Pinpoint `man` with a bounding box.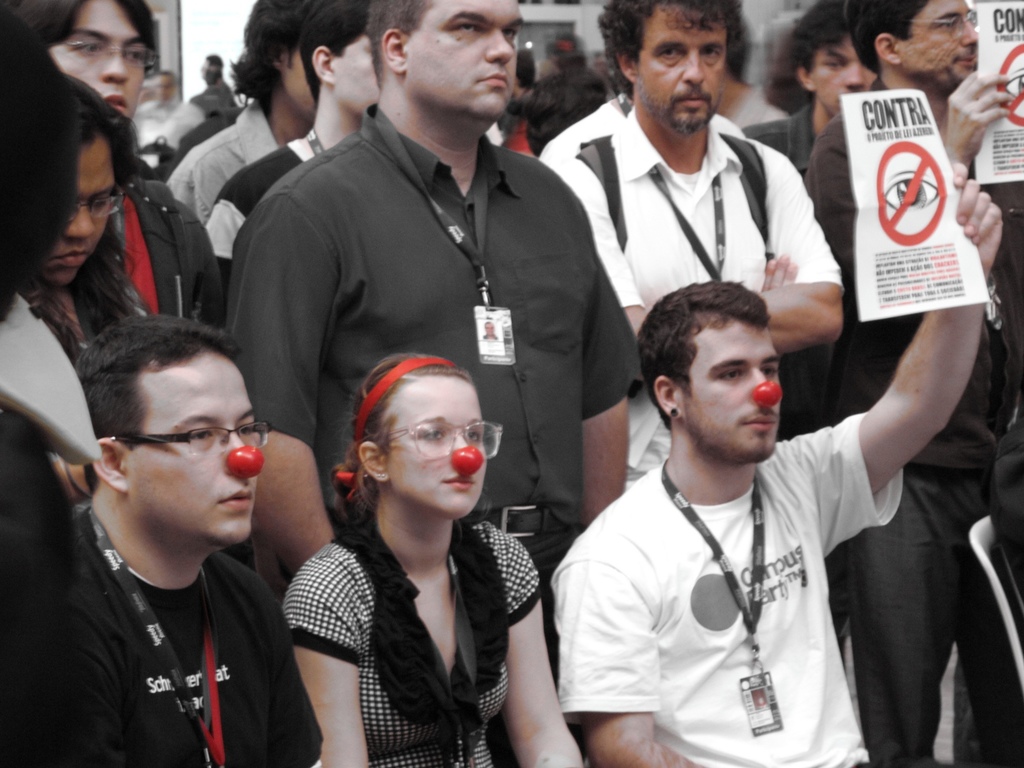
x1=133 y1=74 x2=210 y2=167.
